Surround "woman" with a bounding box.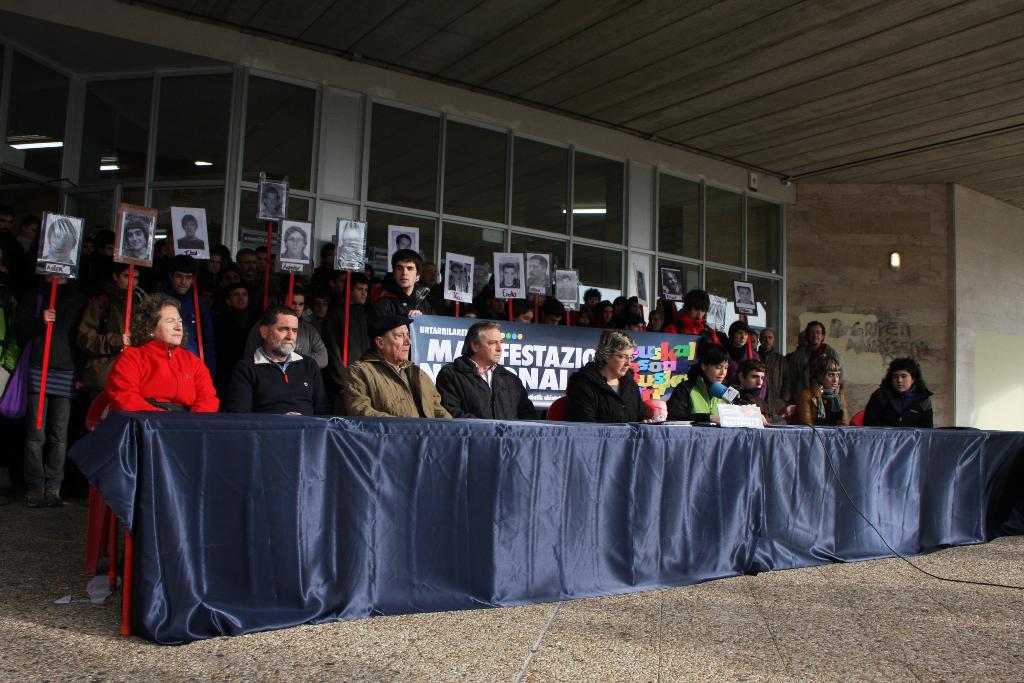
rect(105, 297, 223, 420).
